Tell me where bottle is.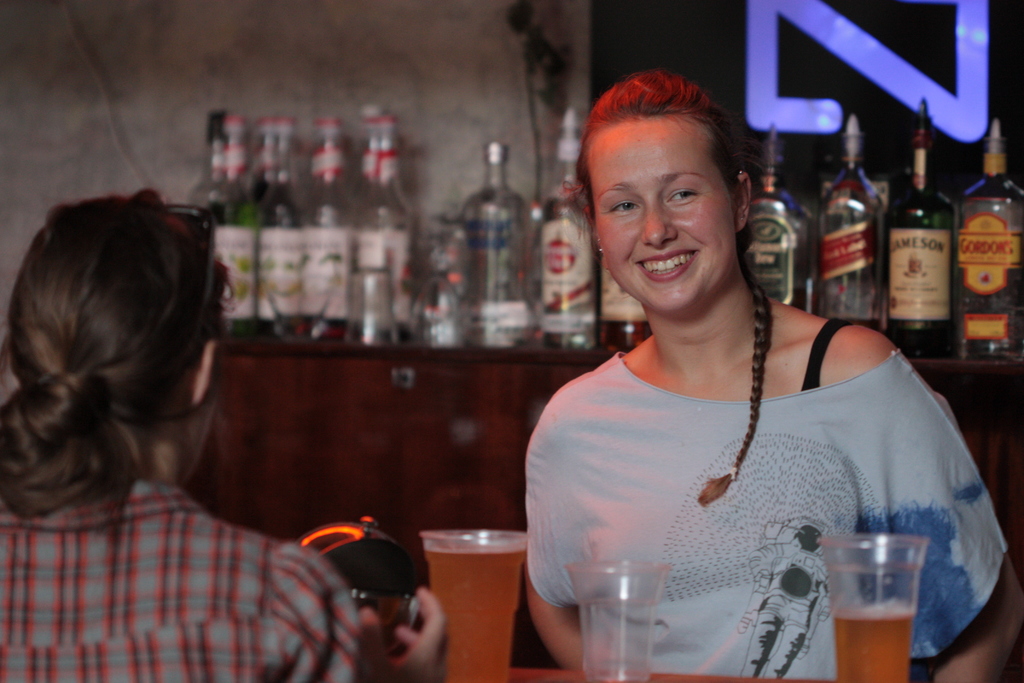
bottle is at [x1=808, y1=114, x2=882, y2=323].
